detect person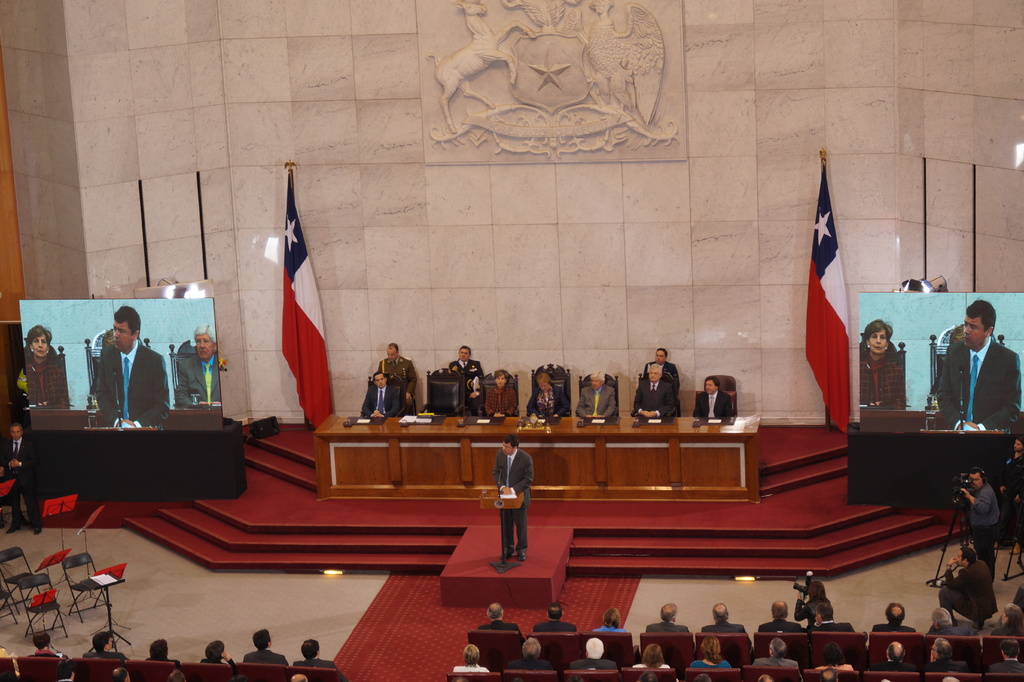
x1=94 y1=300 x2=172 y2=428
